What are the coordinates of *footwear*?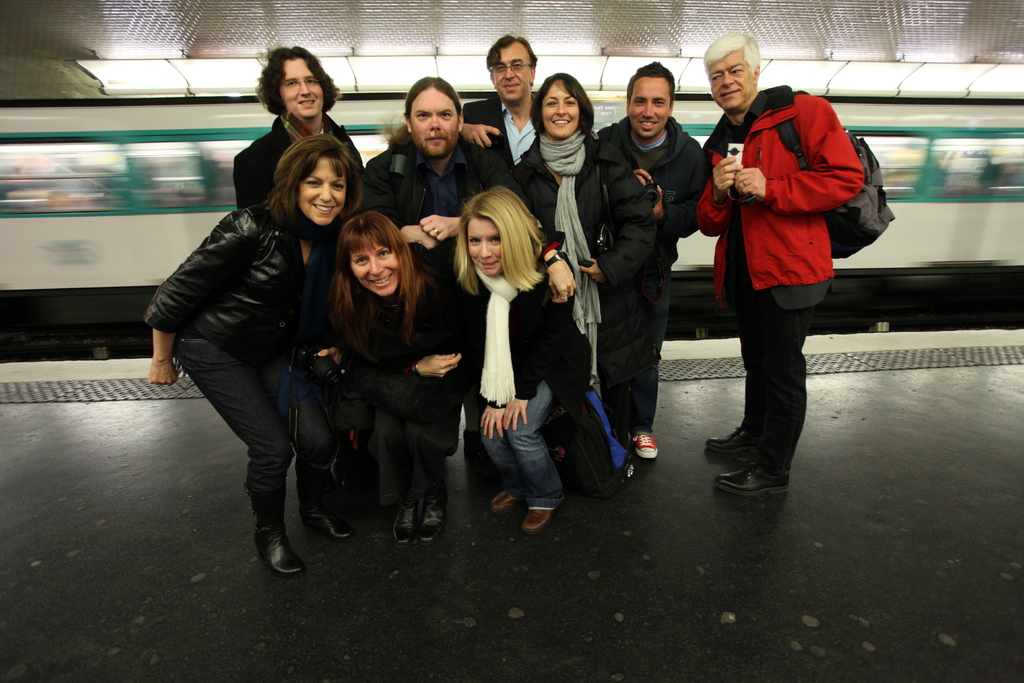
Rect(419, 495, 452, 543).
